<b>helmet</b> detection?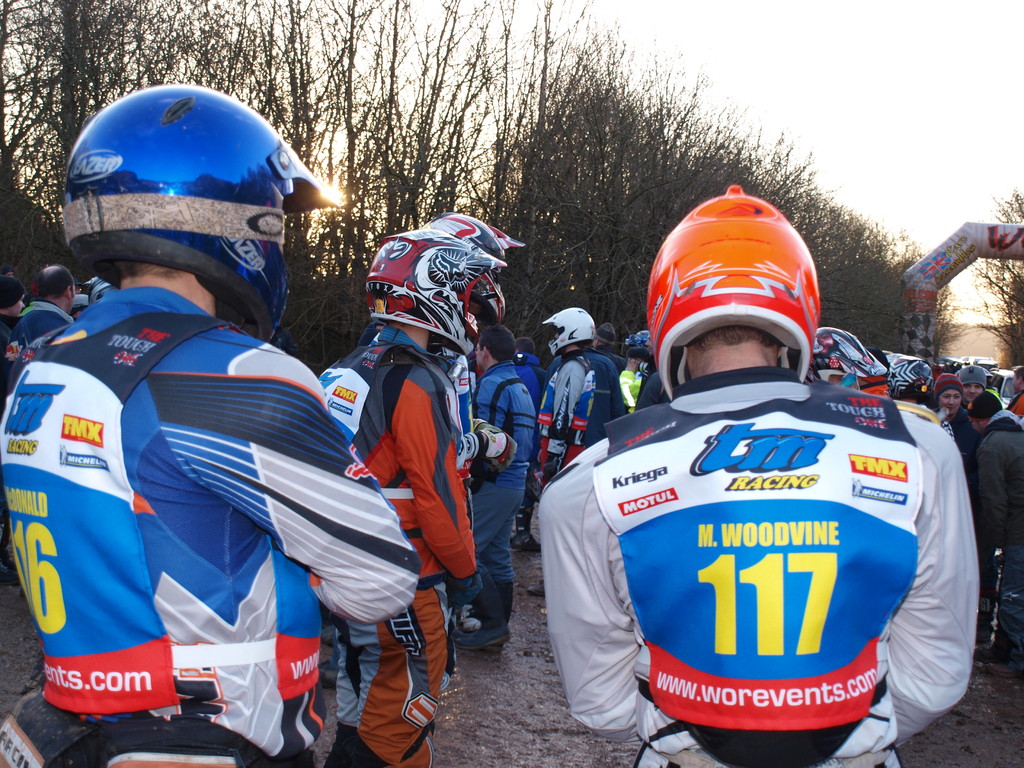
(left=645, top=184, right=820, bottom=403)
